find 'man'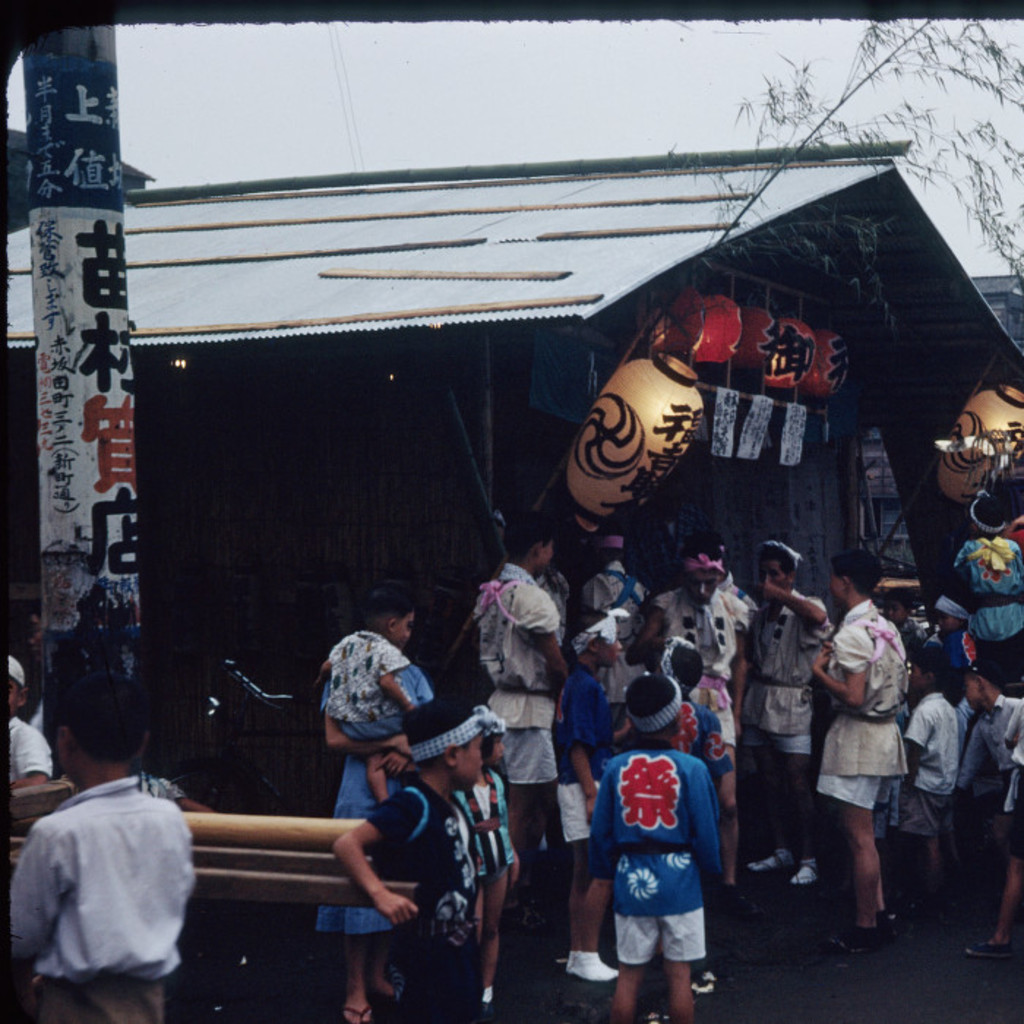
<bbox>746, 540, 822, 886</bbox>
